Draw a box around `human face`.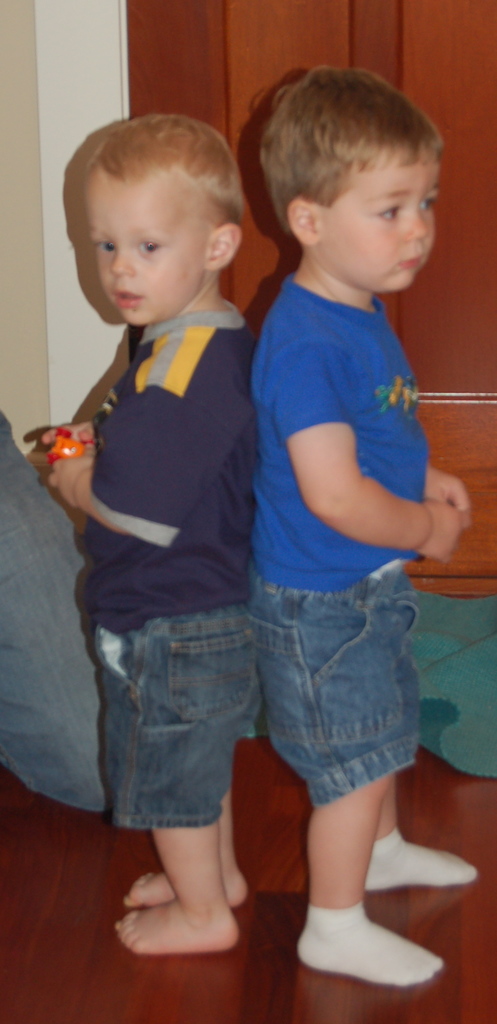
317,149,441,291.
